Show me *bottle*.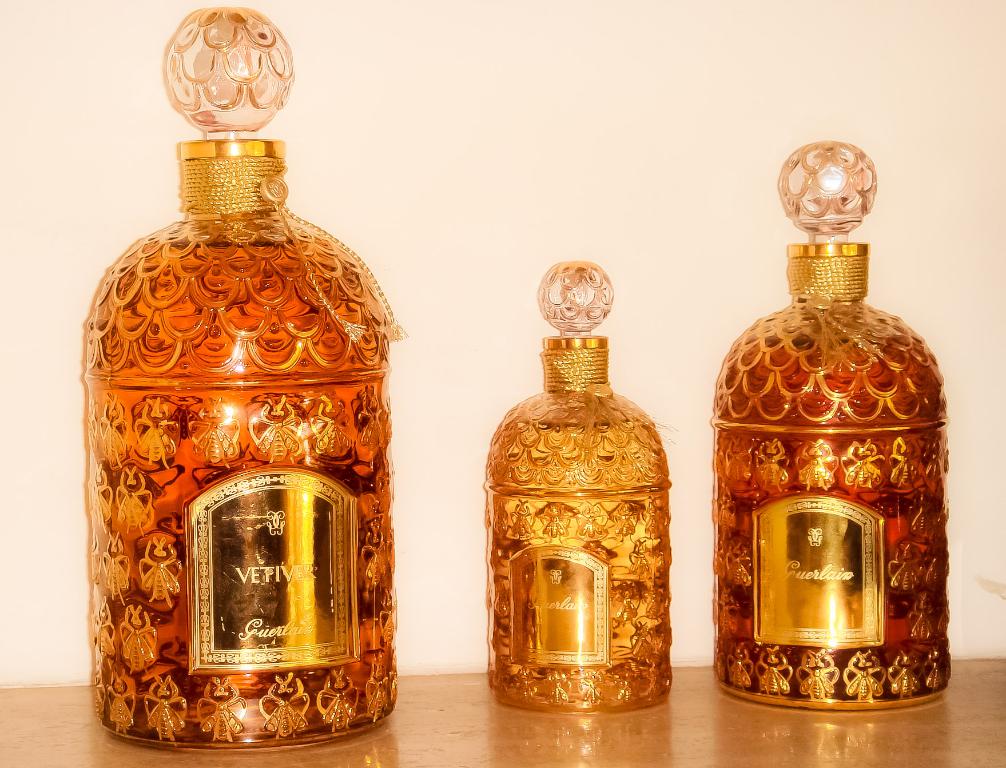
*bottle* is here: 478/252/670/715.
